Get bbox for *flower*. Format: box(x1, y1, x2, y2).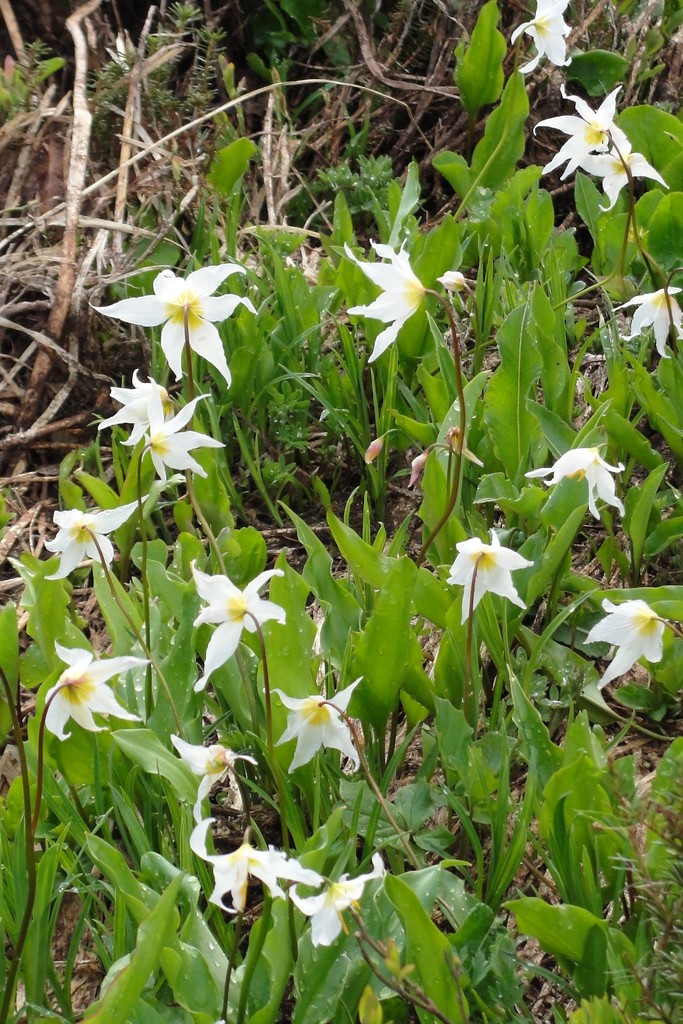
box(524, 445, 632, 519).
